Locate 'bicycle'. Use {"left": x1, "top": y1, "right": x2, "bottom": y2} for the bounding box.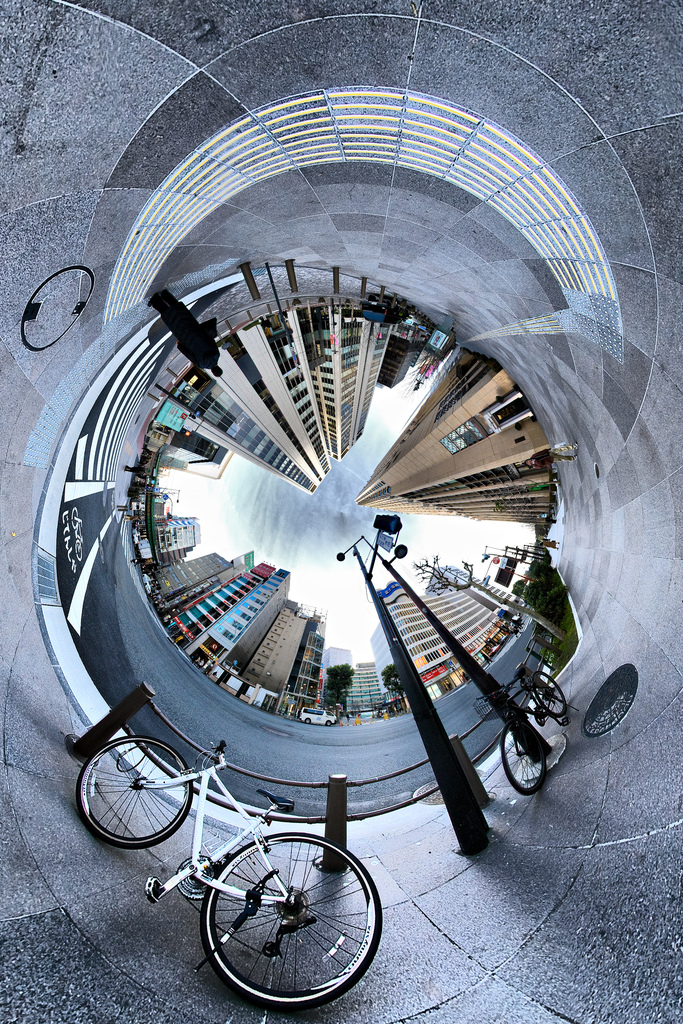
{"left": 473, "top": 664, "right": 566, "bottom": 790}.
